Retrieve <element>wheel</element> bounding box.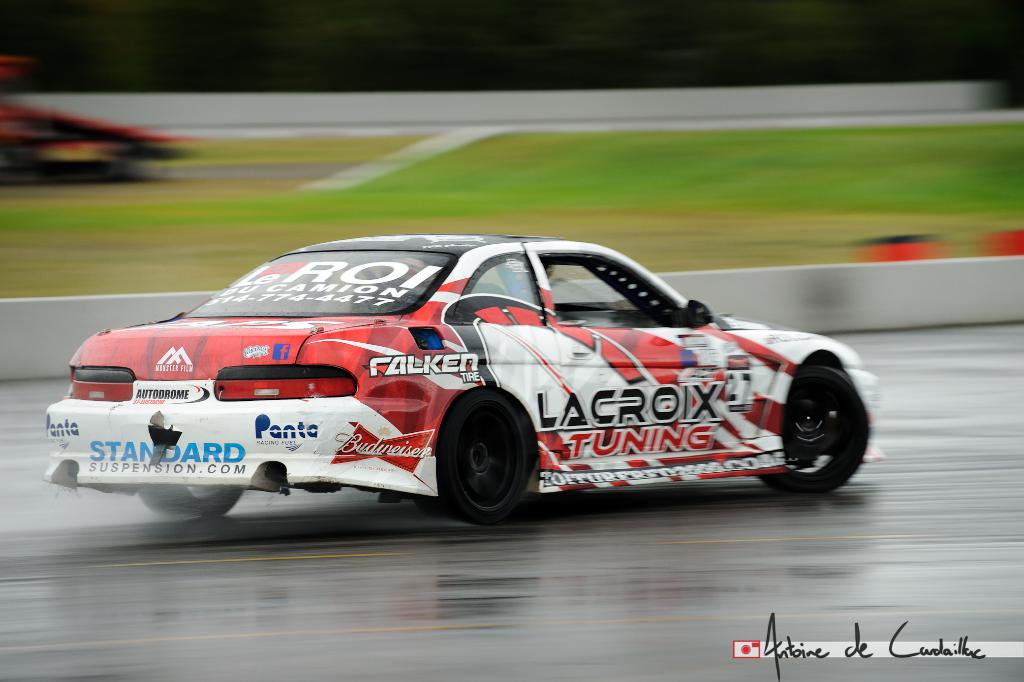
Bounding box: BBox(139, 487, 241, 519).
